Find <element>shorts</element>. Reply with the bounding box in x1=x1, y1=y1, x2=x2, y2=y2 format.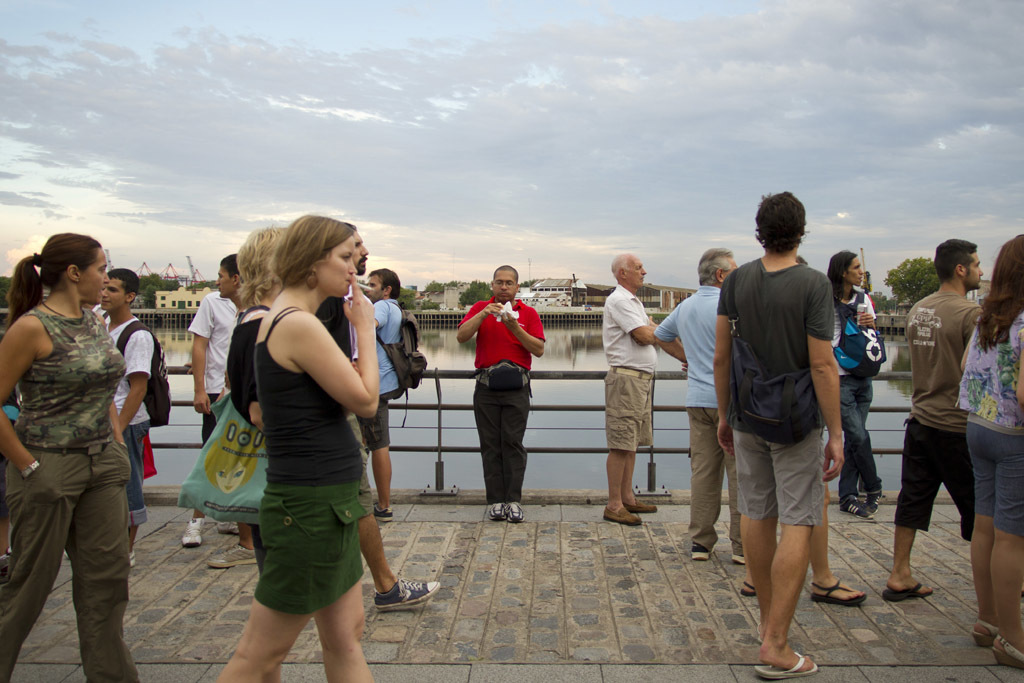
x1=966, y1=415, x2=1023, y2=543.
